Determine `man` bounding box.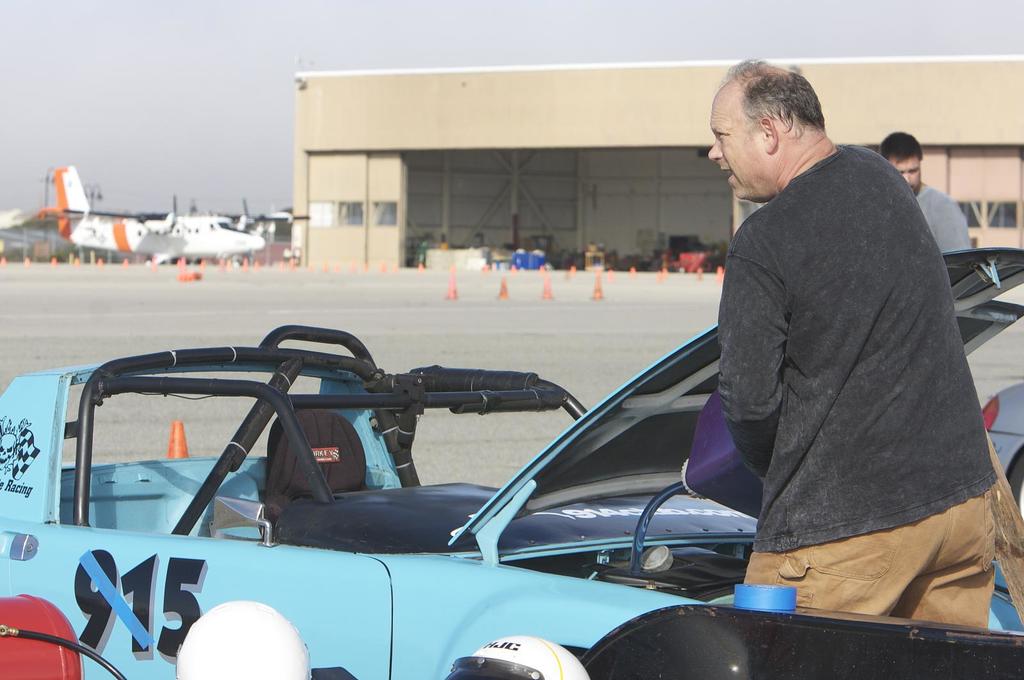
Determined: crop(876, 126, 973, 251).
